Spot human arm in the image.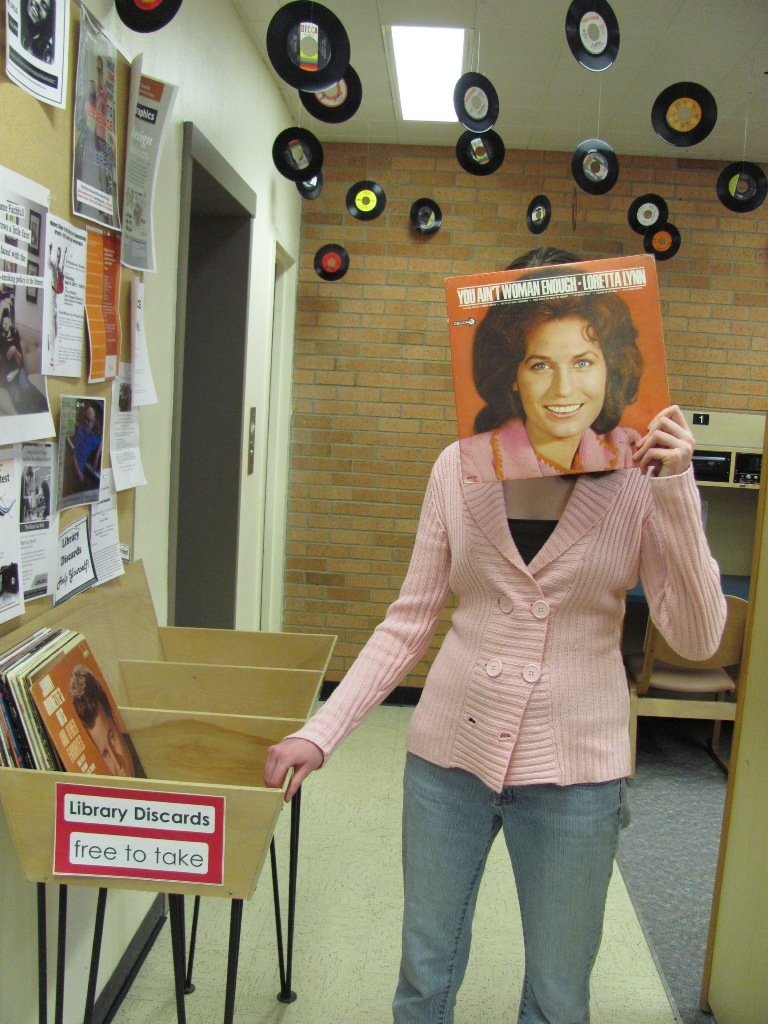
human arm found at (636,389,728,717).
